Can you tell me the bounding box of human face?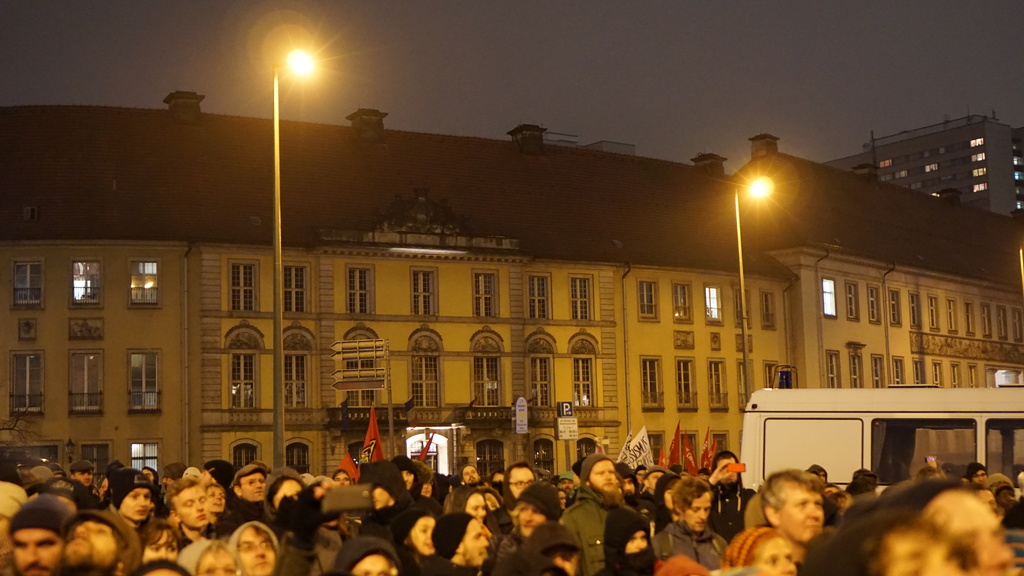
64 520 119 573.
